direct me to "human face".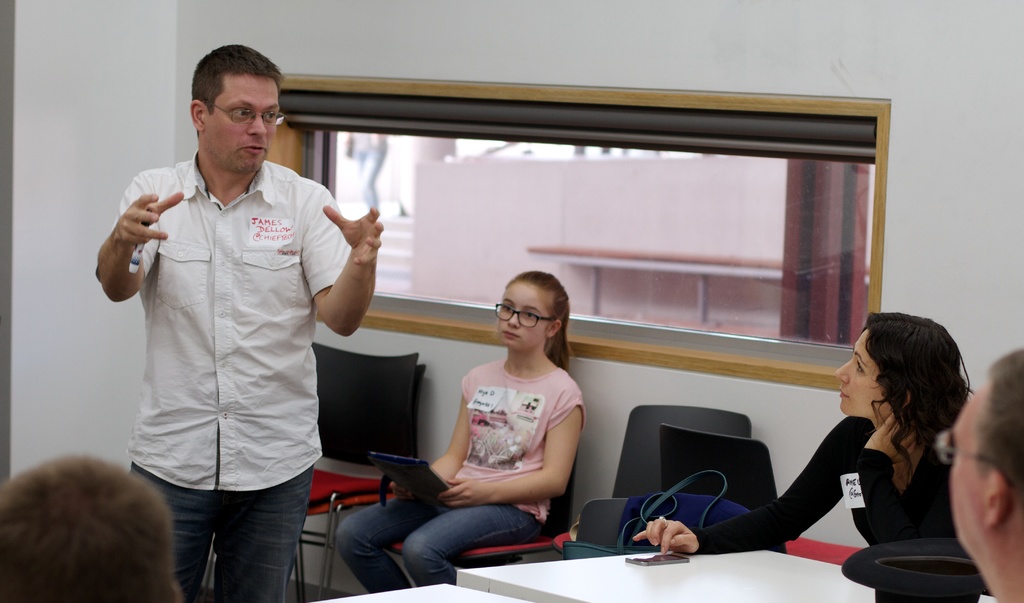
Direction: l=945, t=398, r=986, b=558.
